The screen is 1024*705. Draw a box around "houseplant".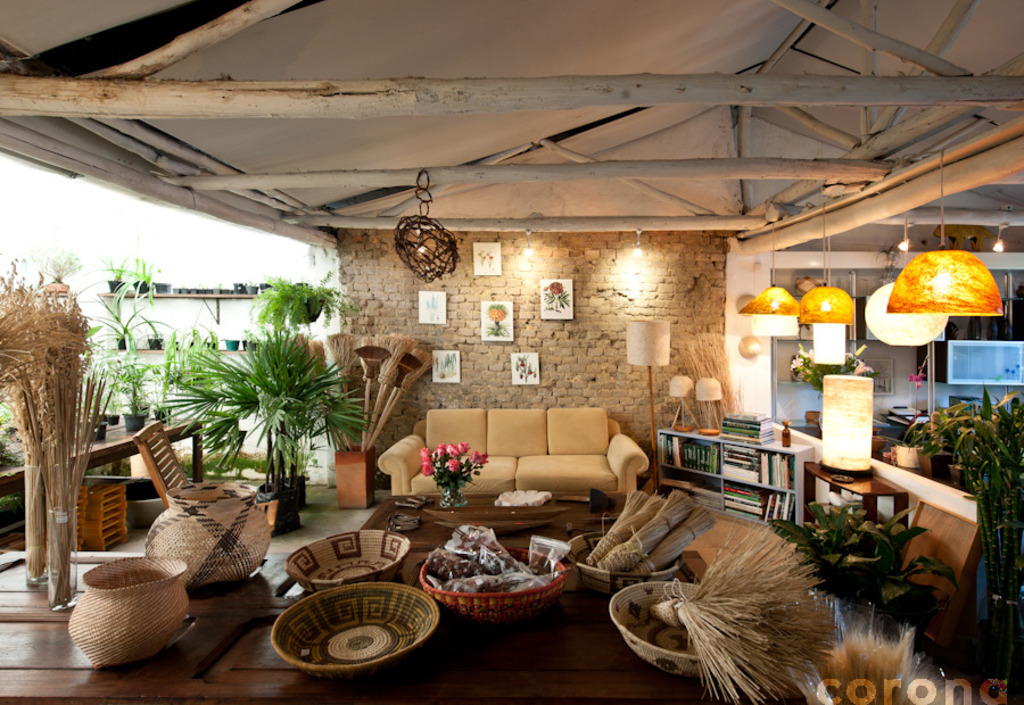
select_region(911, 409, 952, 480).
